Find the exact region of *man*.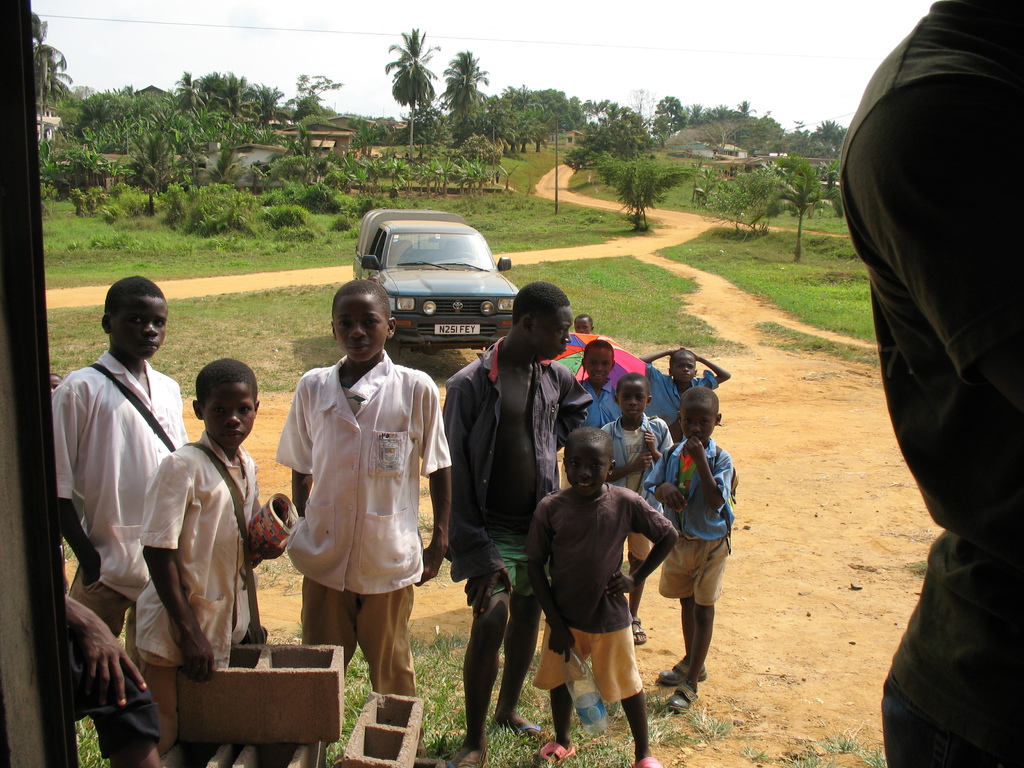
Exact region: (445,280,595,767).
